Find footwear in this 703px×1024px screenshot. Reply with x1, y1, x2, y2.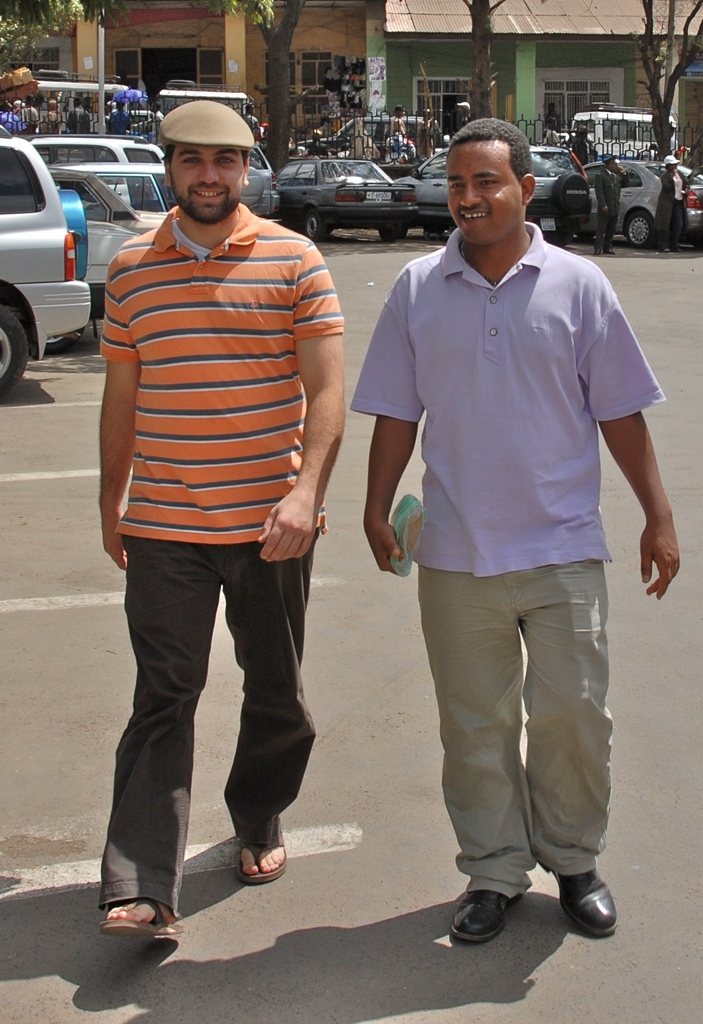
236, 837, 290, 886.
